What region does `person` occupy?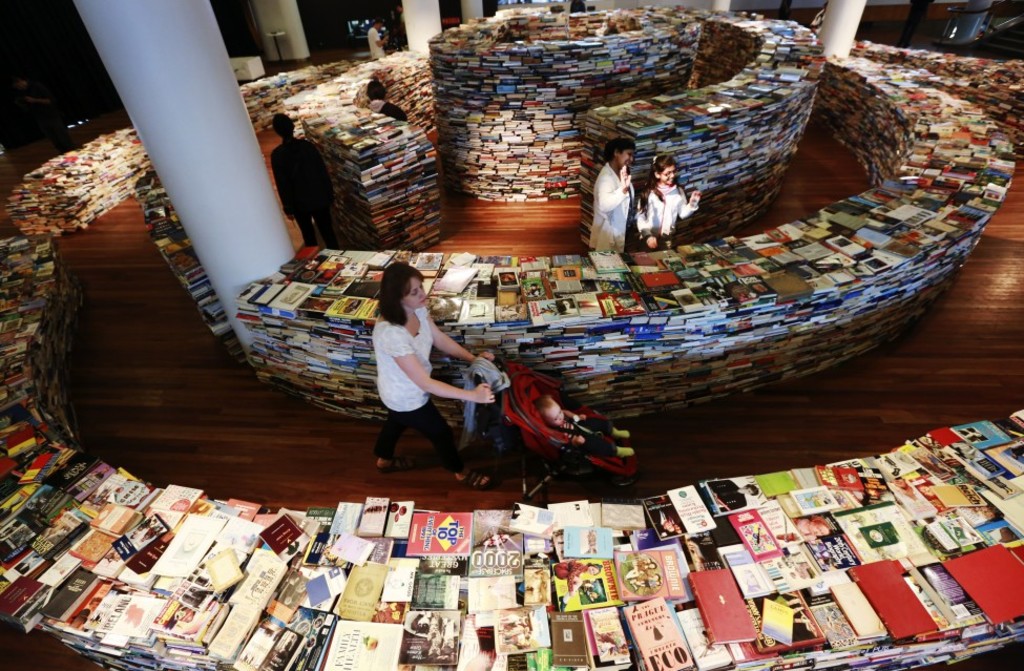
x1=634, y1=153, x2=697, y2=250.
